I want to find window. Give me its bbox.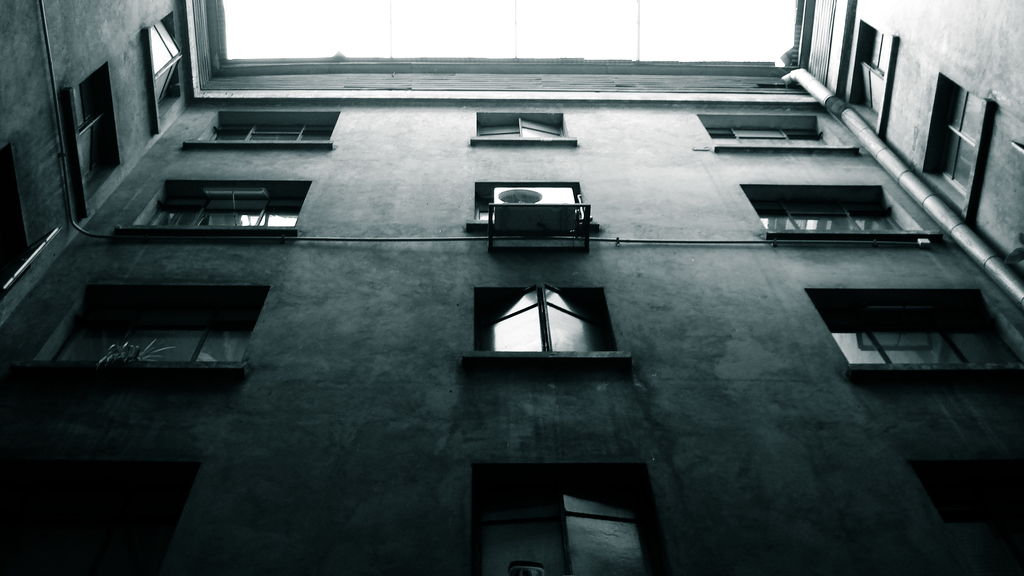
{"left": 861, "top": 28, "right": 886, "bottom": 109}.
